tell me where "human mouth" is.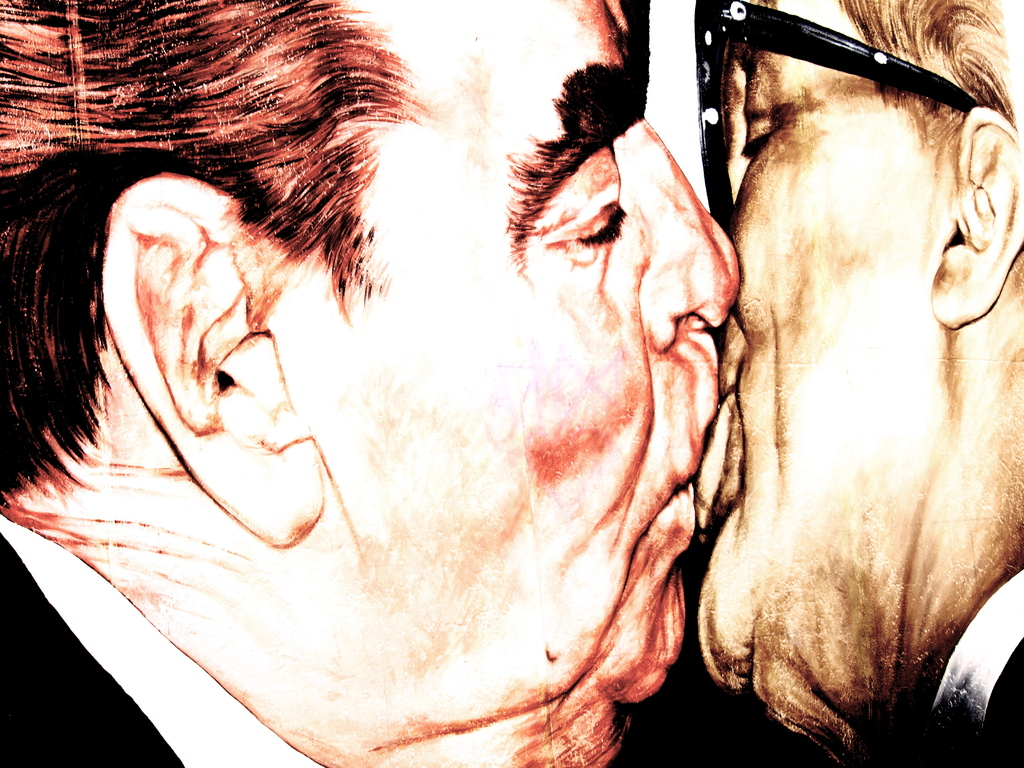
"human mouth" is at x1=638, y1=336, x2=722, y2=538.
